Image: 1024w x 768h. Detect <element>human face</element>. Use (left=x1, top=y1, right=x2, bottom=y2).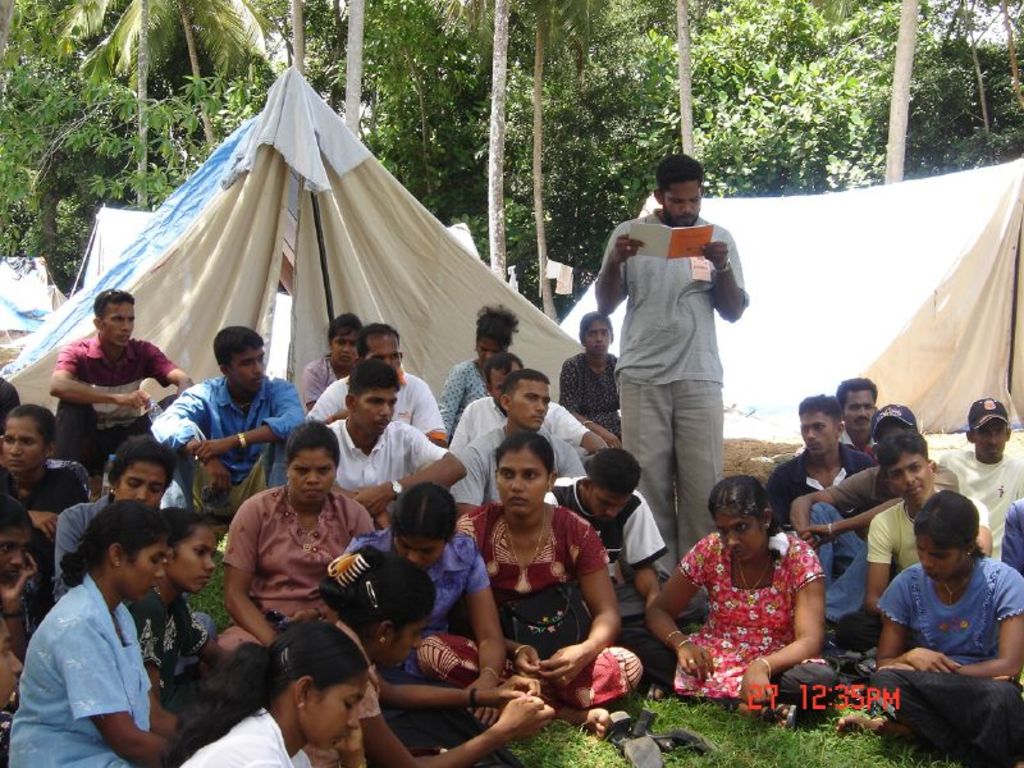
(left=477, top=337, right=499, bottom=369).
